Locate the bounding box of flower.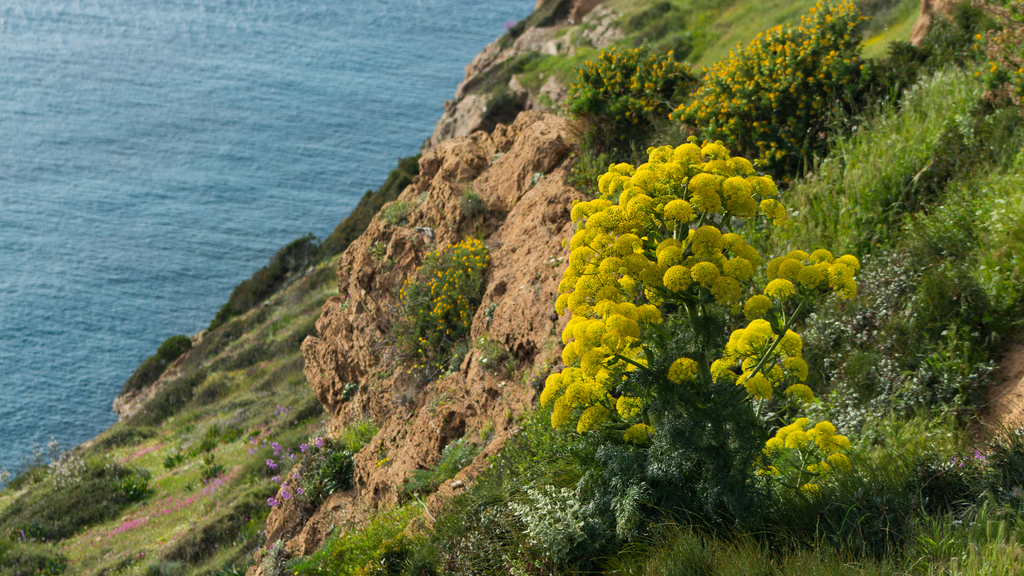
Bounding box: <box>273,476,280,483</box>.
